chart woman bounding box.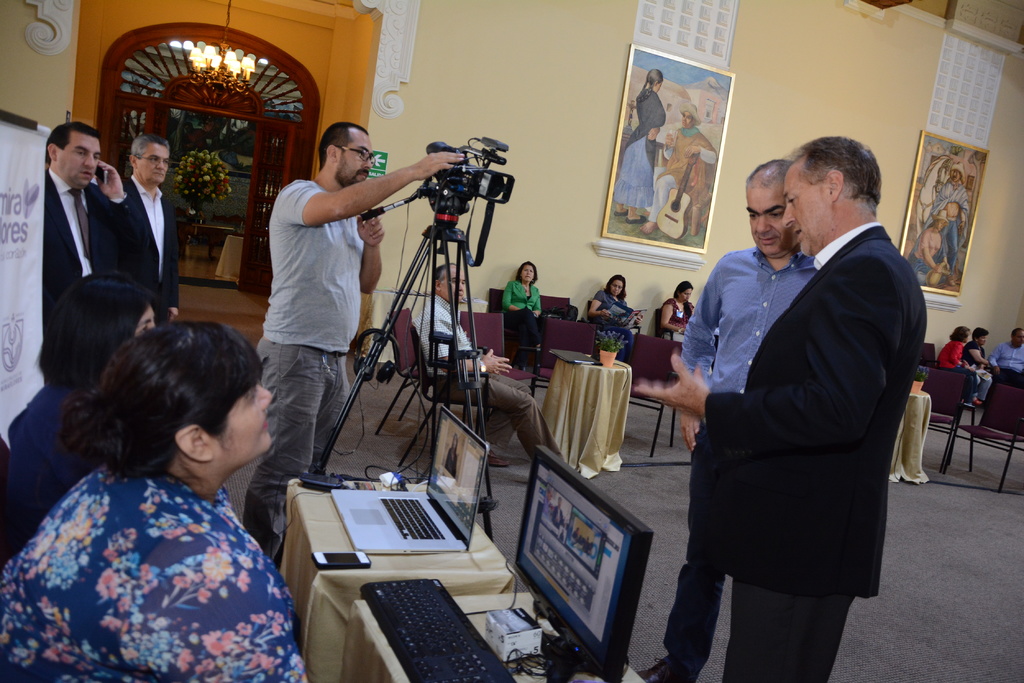
Charted: <region>499, 261, 544, 382</region>.
